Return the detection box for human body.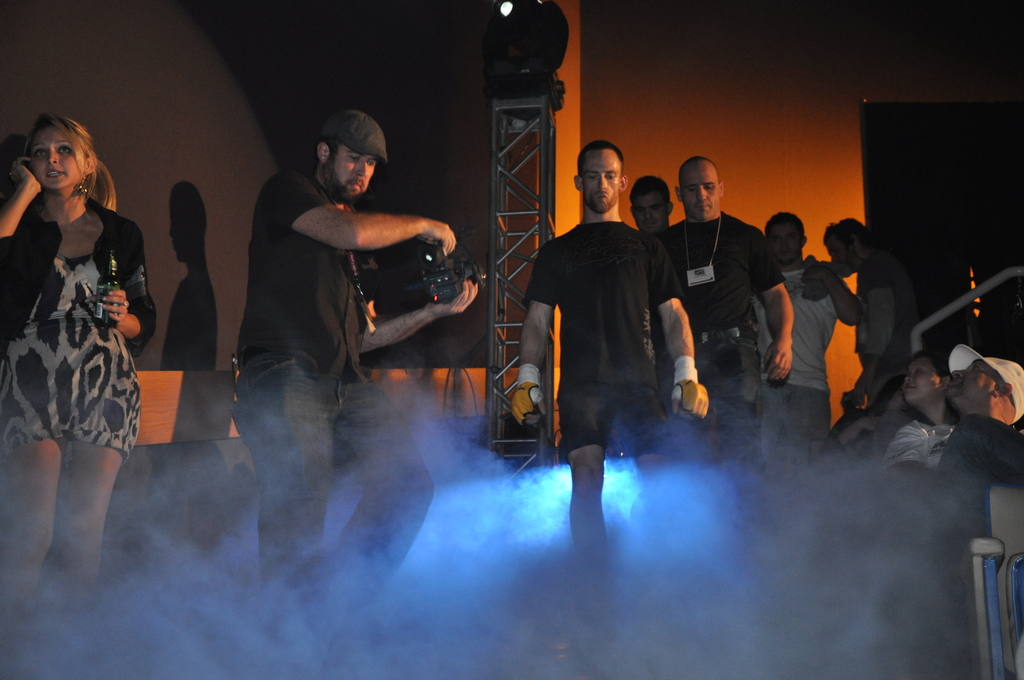
943/339/1023/476.
